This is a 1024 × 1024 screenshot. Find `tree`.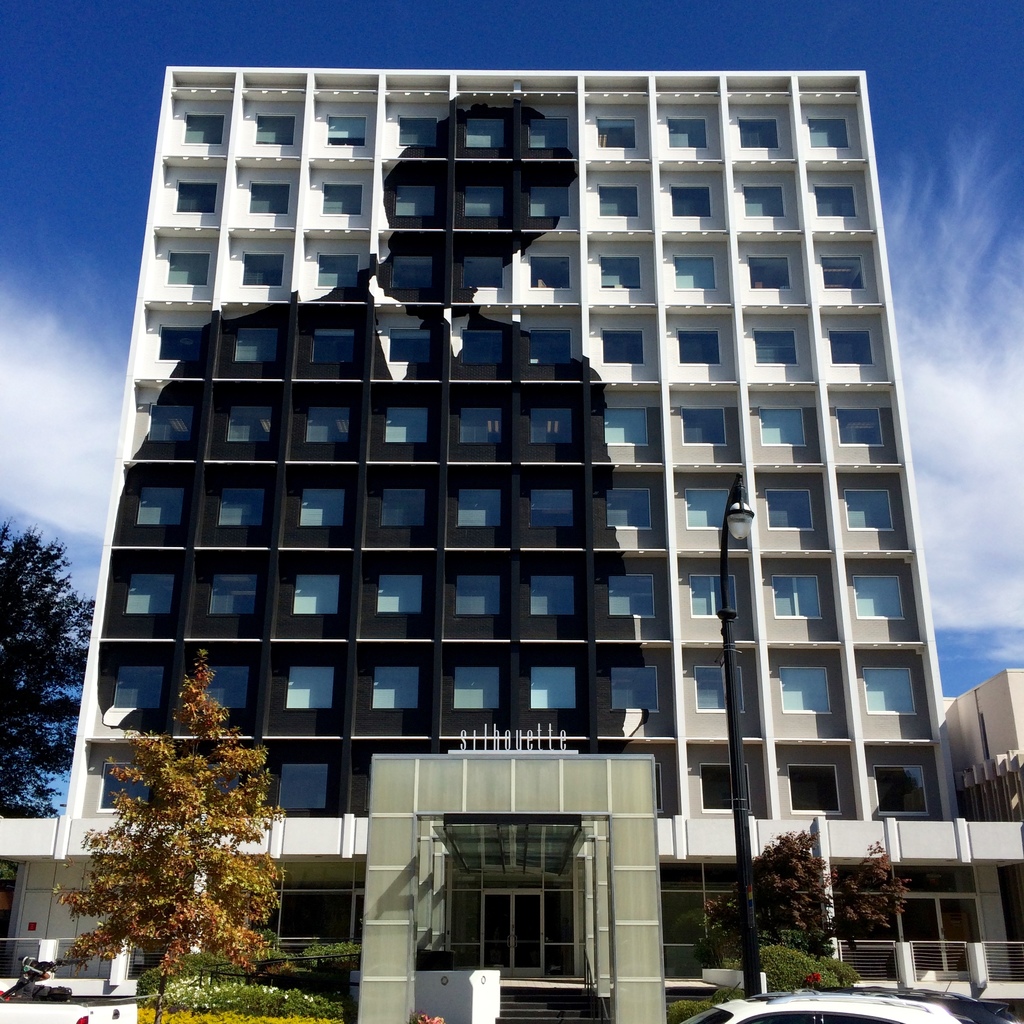
Bounding box: [x1=708, y1=819, x2=820, y2=977].
